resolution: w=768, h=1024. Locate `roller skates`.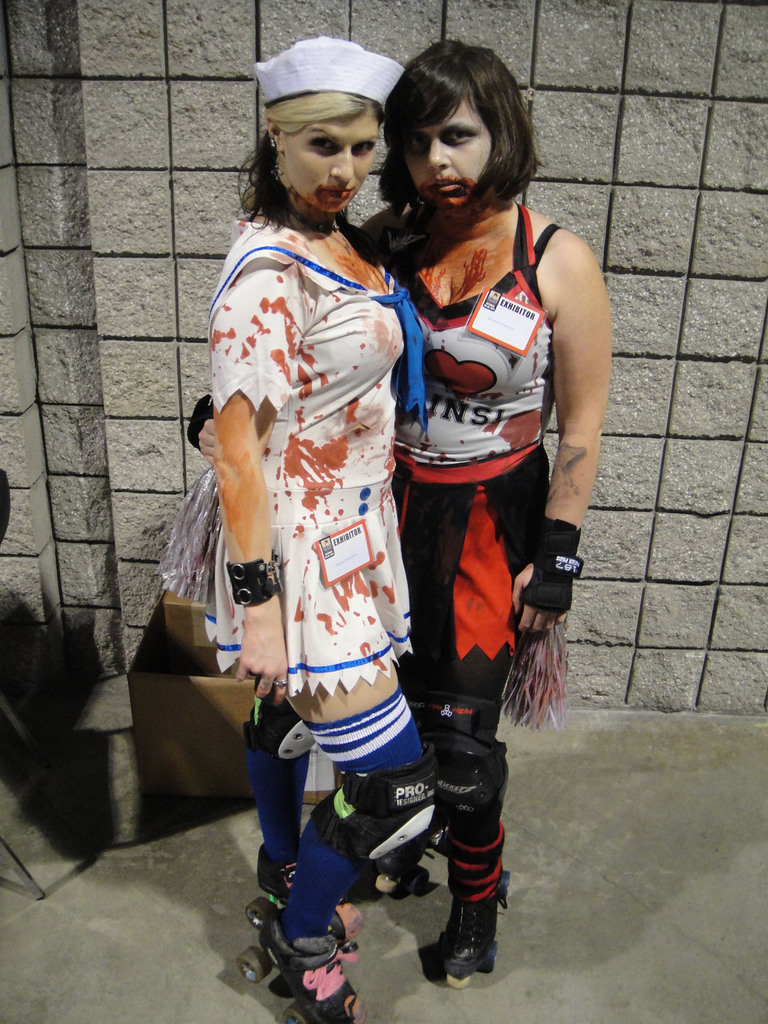
Rect(258, 850, 365, 958).
